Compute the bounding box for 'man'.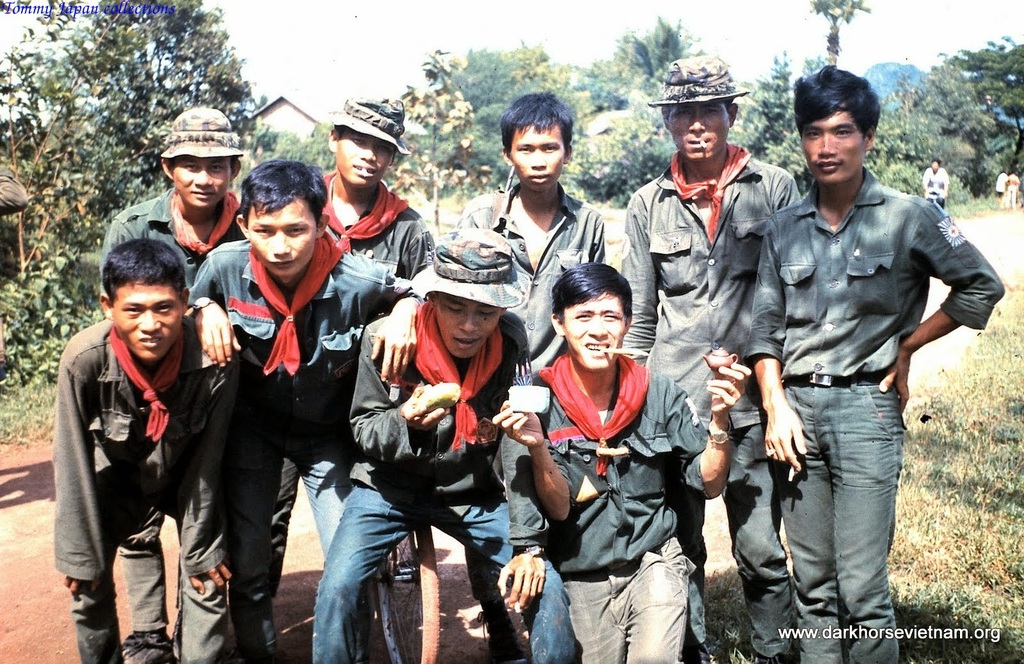
pyautogui.locateOnScreen(448, 85, 609, 663).
